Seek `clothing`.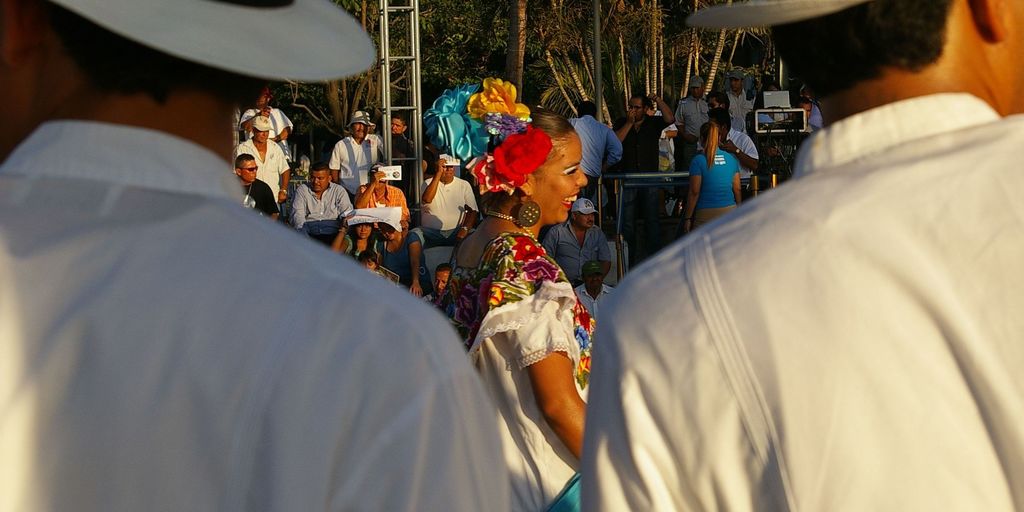
box=[581, 94, 1023, 511].
